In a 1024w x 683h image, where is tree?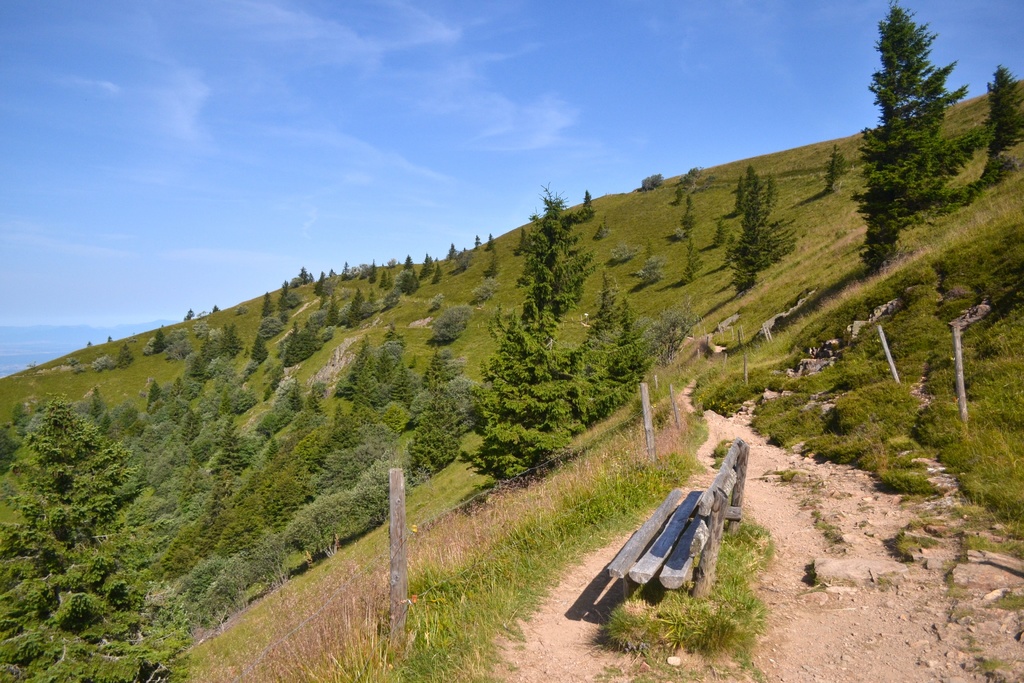
(left=709, top=224, right=728, bottom=256).
